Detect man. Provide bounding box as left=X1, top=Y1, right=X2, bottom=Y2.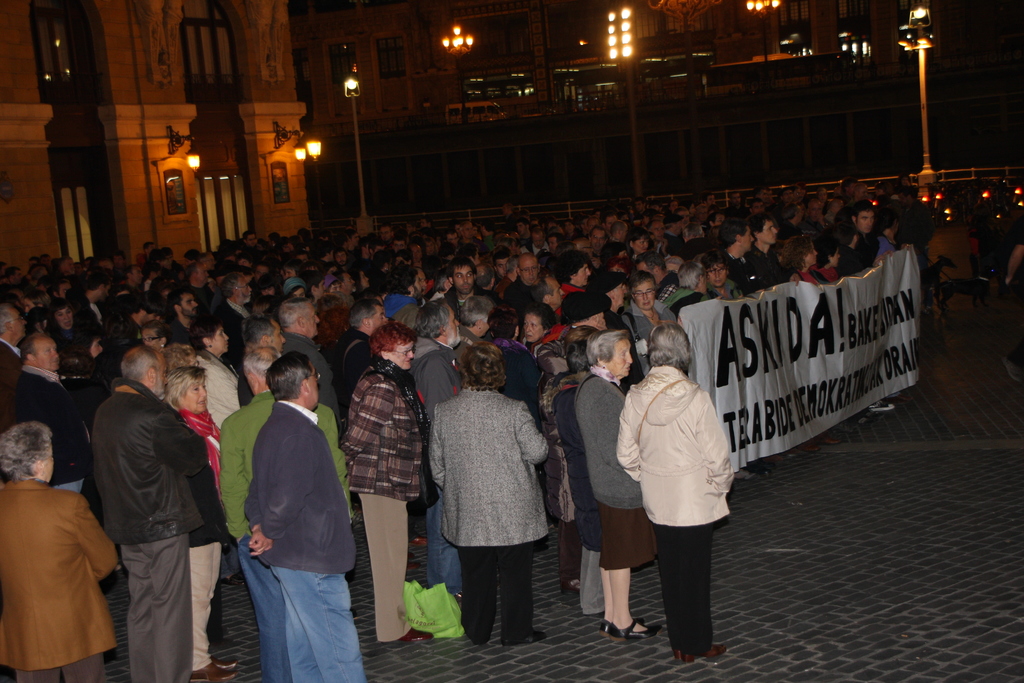
left=15, top=332, right=92, bottom=491.
